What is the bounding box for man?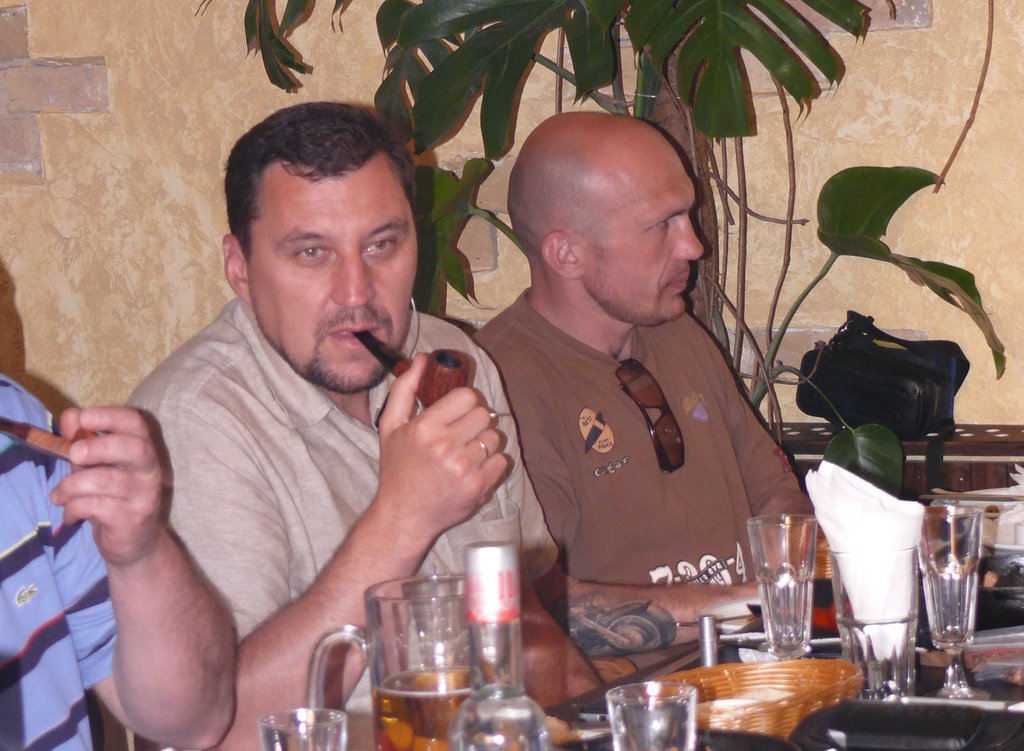
bbox=(46, 90, 564, 730).
